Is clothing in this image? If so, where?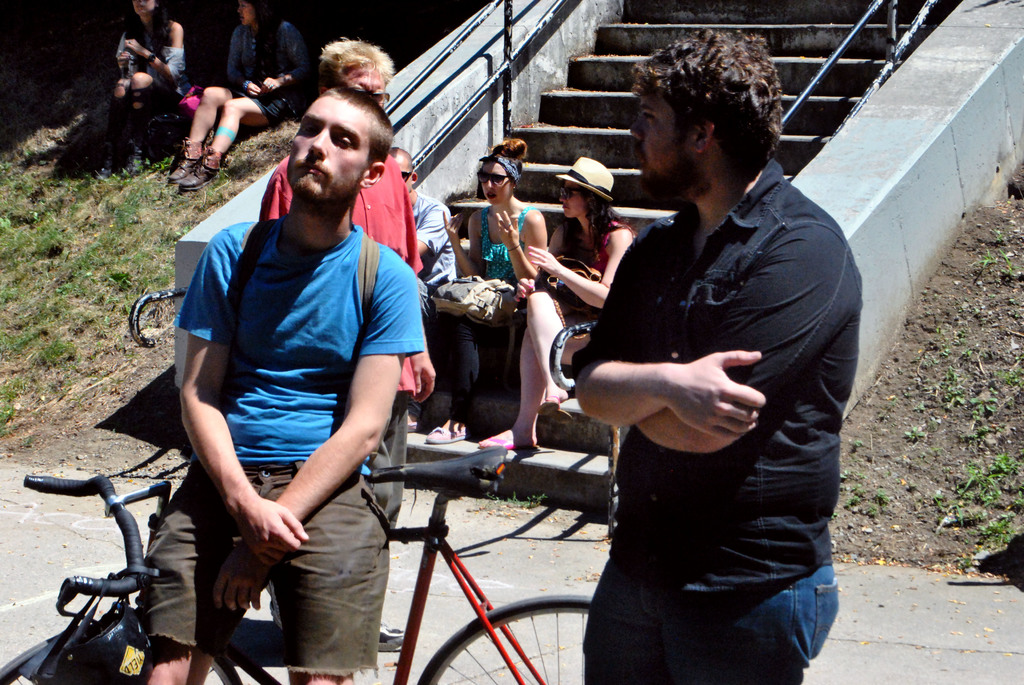
Yes, at {"x1": 252, "y1": 156, "x2": 428, "y2": 531}.
